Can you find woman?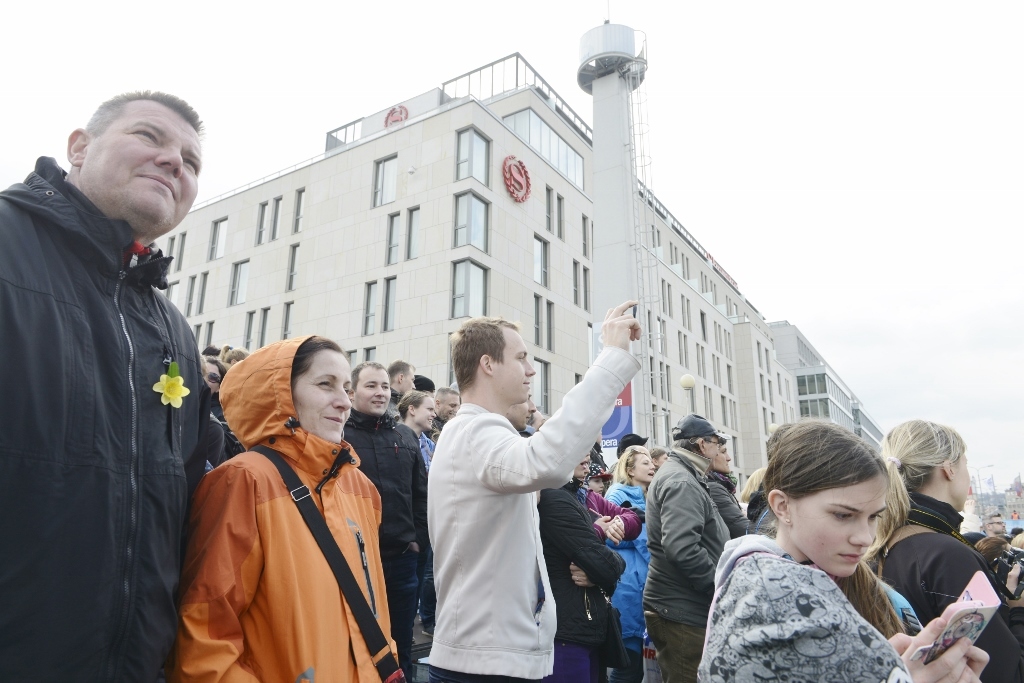
Yes, bounding box: (x1=608, y1=443, x2=659, y2=681).
